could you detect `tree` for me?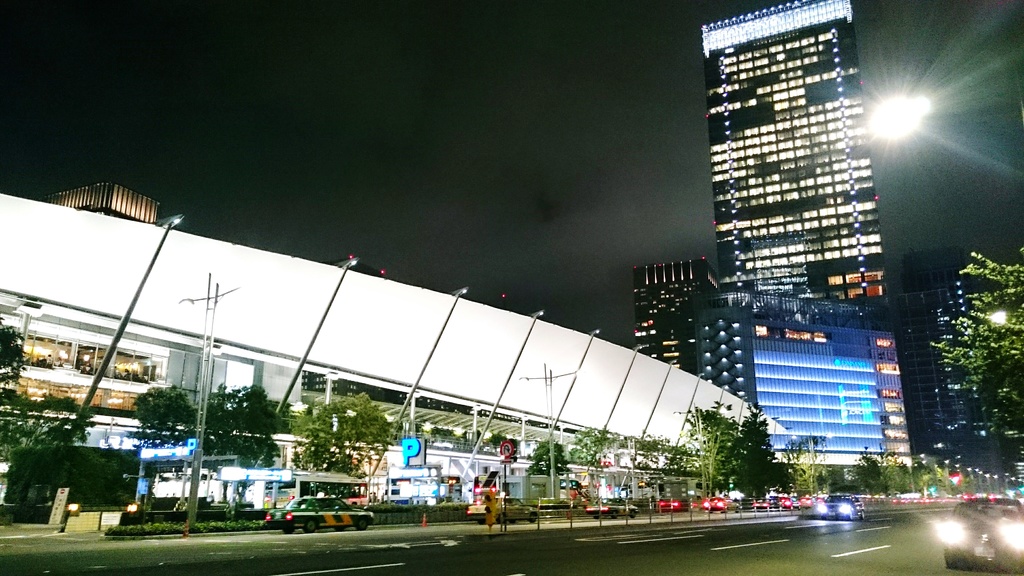
Detection result: box(300, 392, 396, 505).
